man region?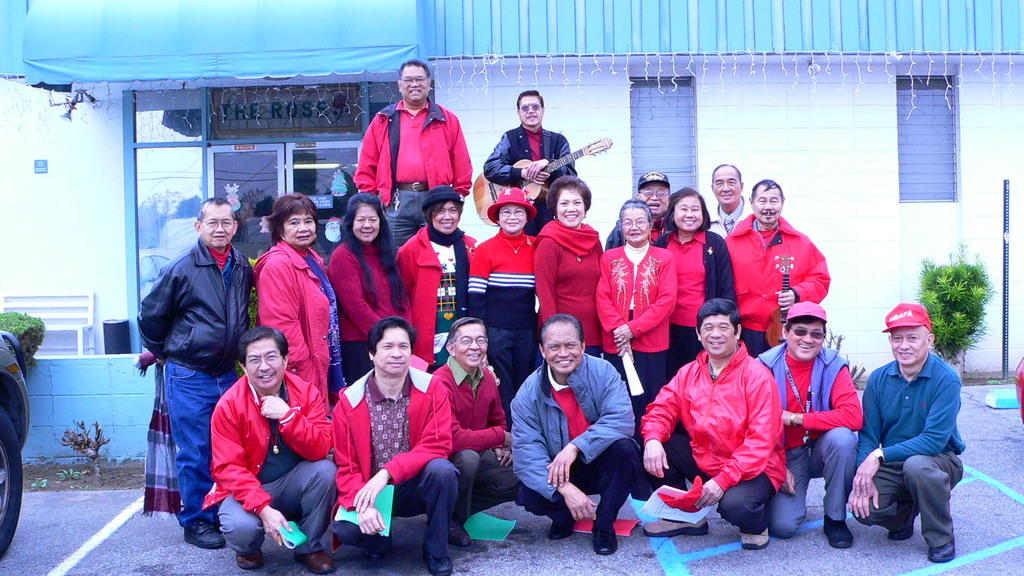
[724, 173, 829, 356]
